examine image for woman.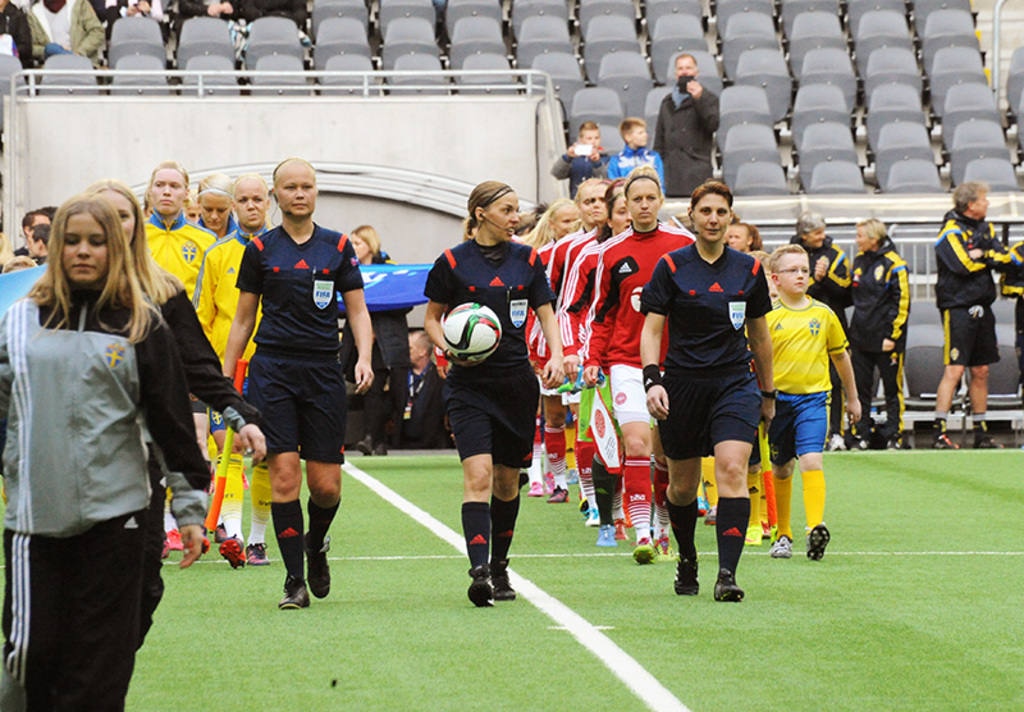
Examination result: box(774, 210, 852, 443).
